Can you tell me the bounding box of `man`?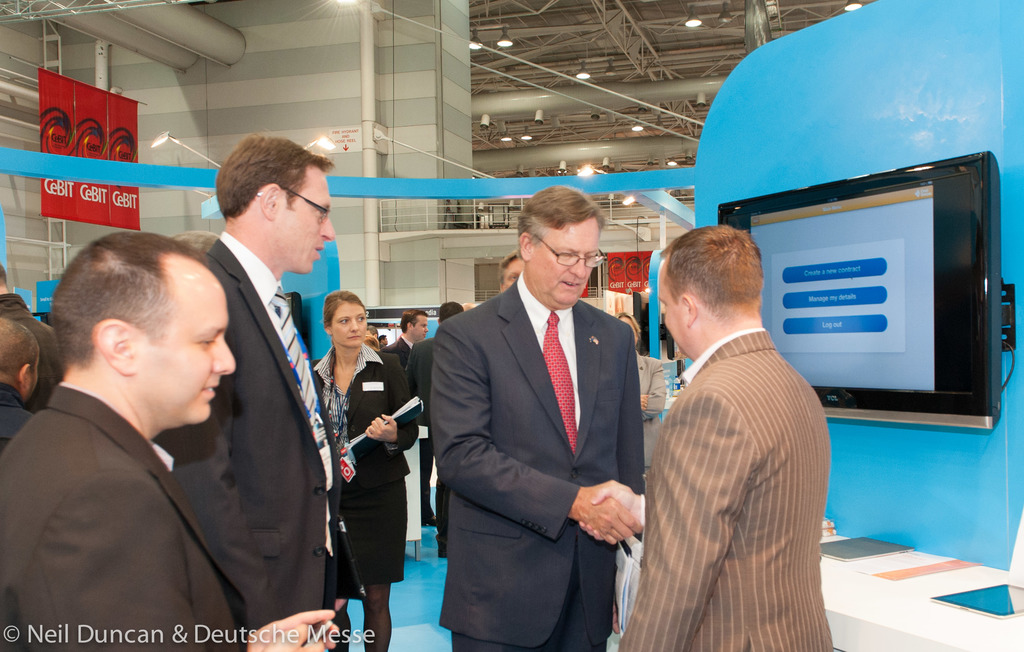
[0,311,42,451].
